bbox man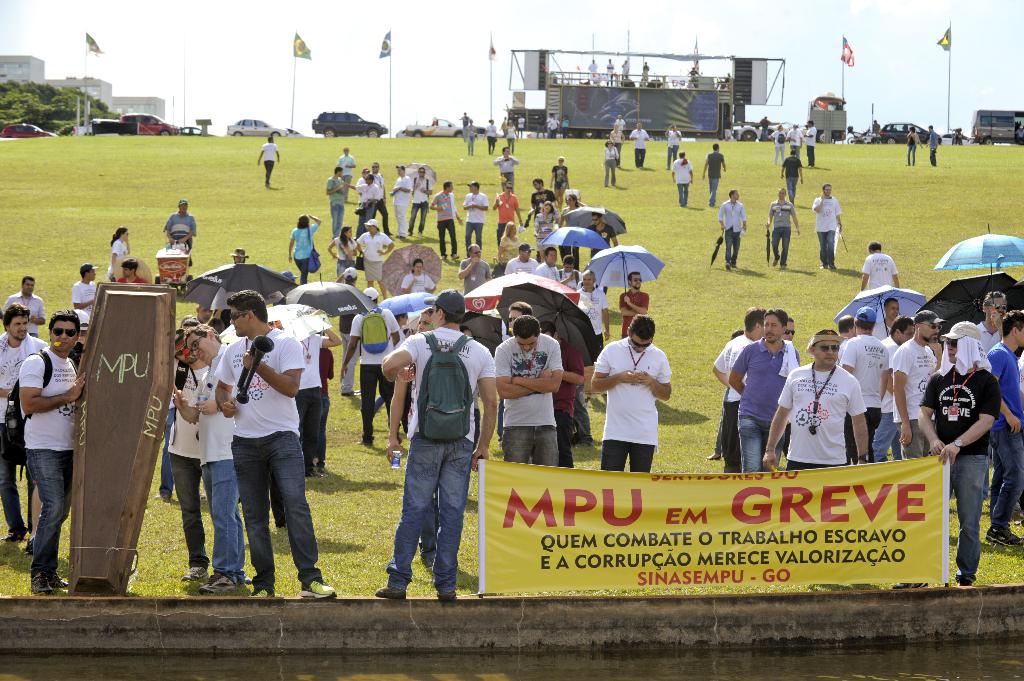
712:307:769:474
